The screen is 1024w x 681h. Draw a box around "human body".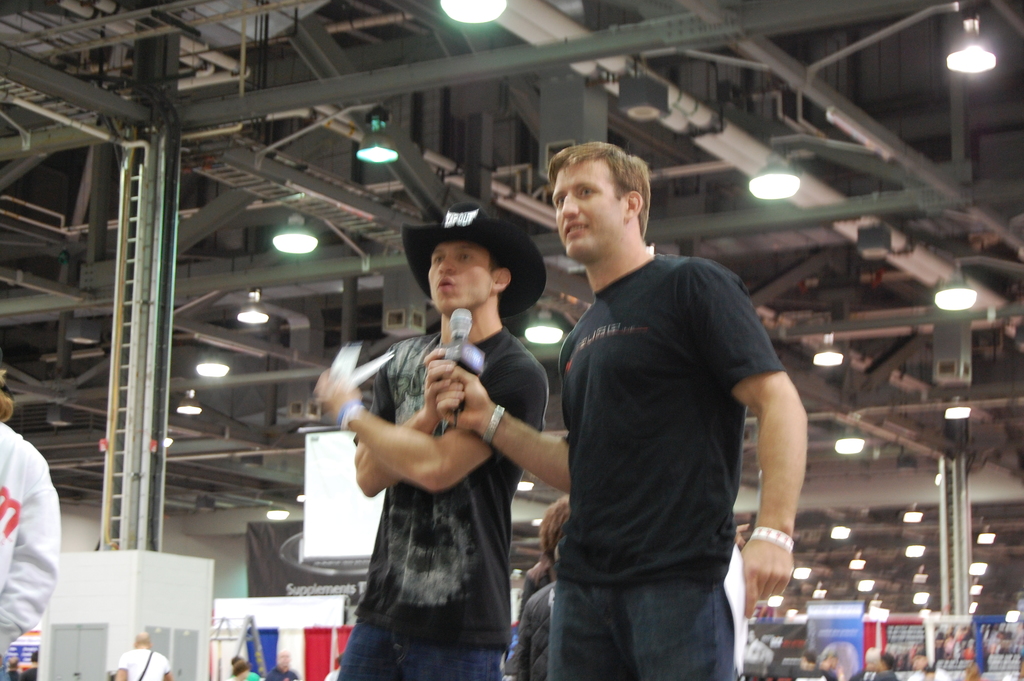
<box>812,668,845,680</box>.
